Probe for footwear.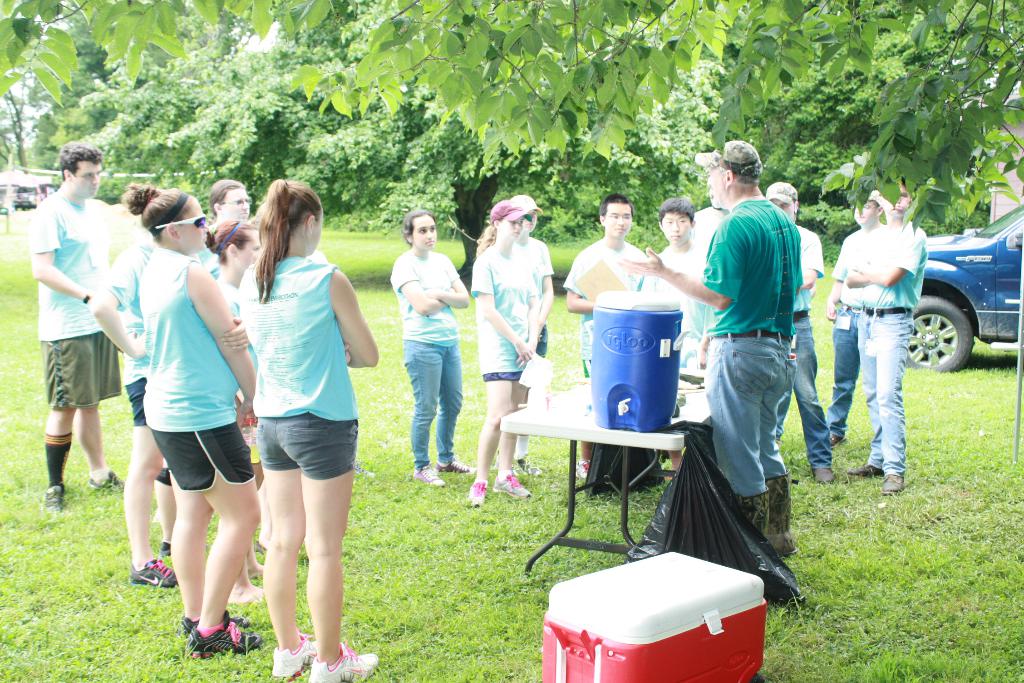
Probe result: (42,481,63,514).
